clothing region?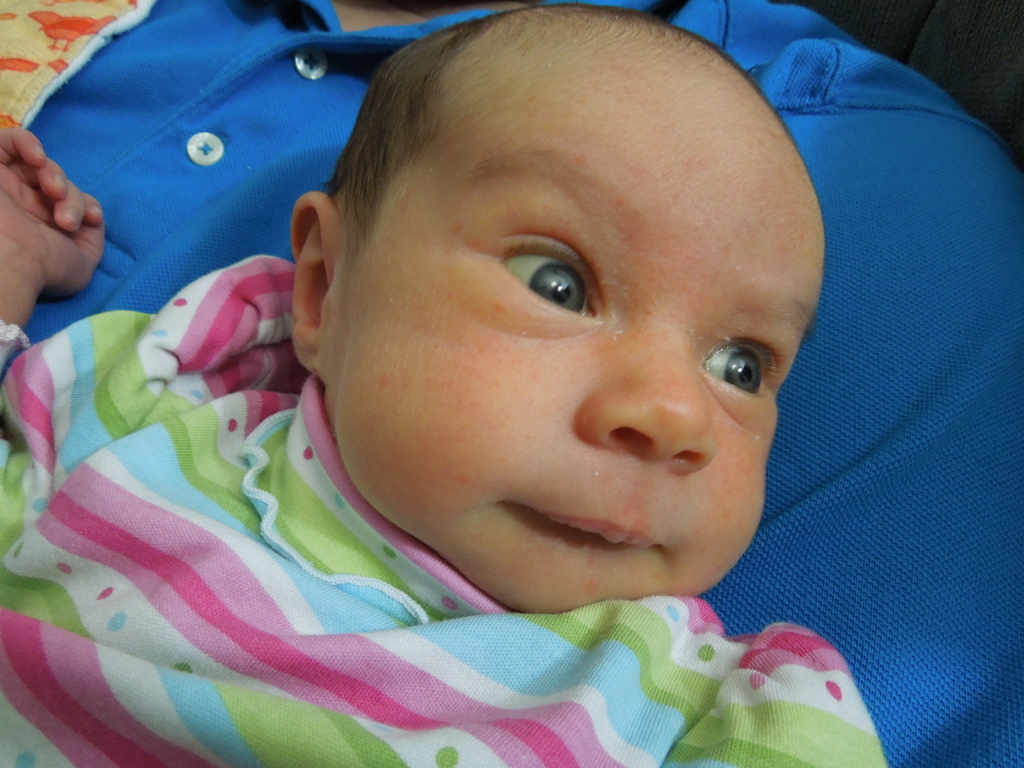
(4, 0, 1023, 767)
